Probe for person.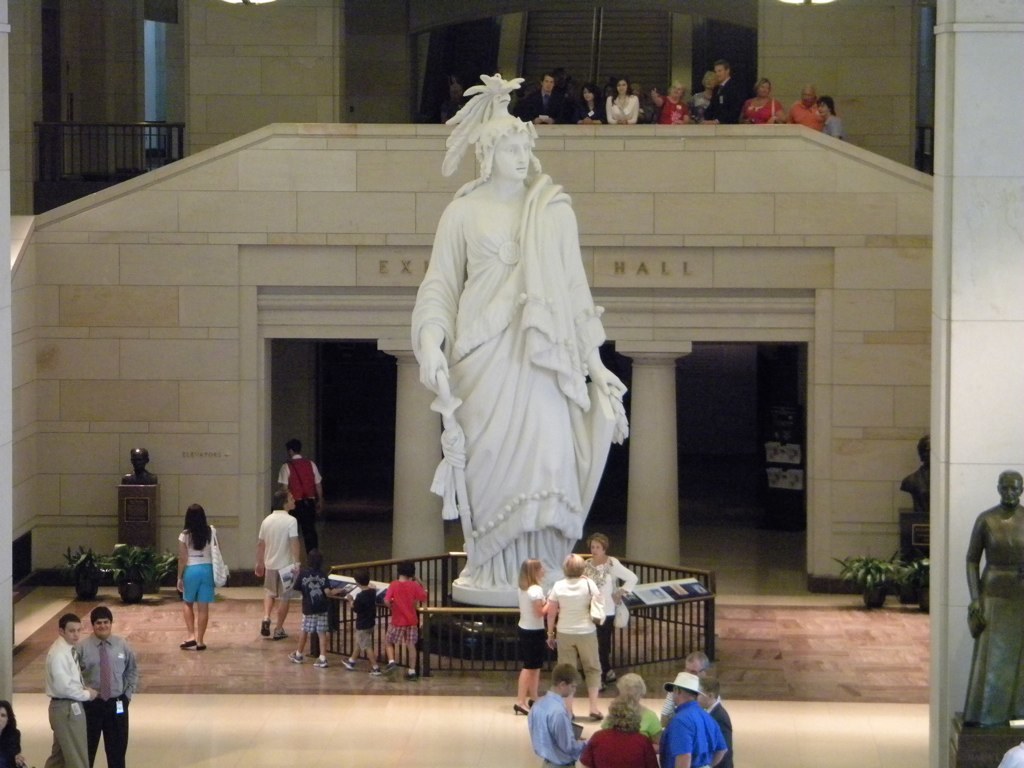
Probe result: rect(576, 534, 639, 682).
